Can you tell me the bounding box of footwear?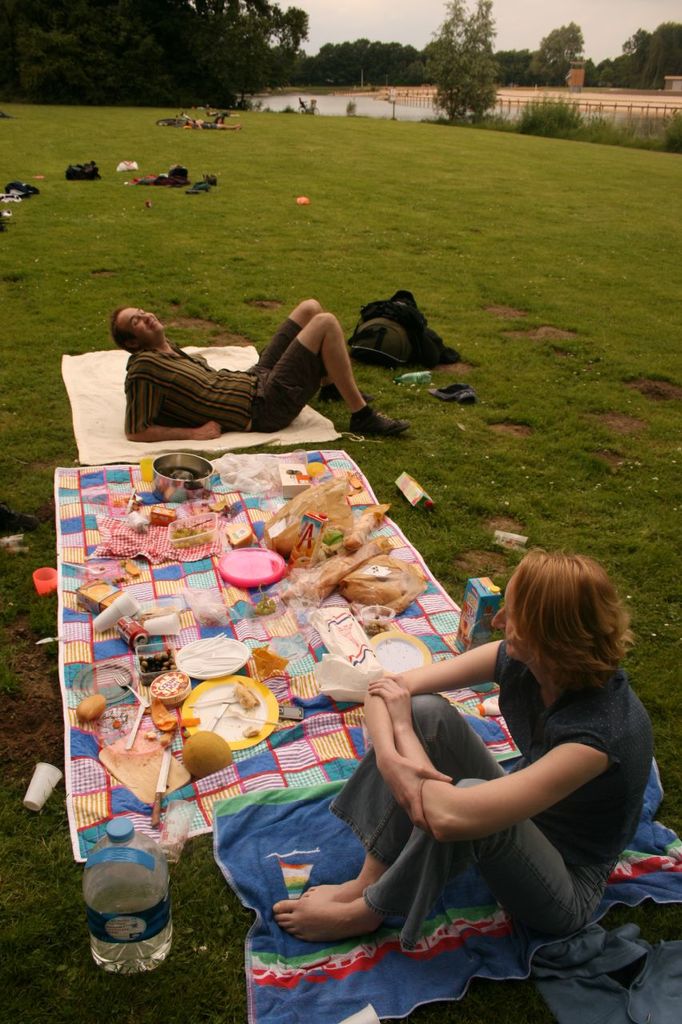
left=434, top=388, right=475, bottom=404.
